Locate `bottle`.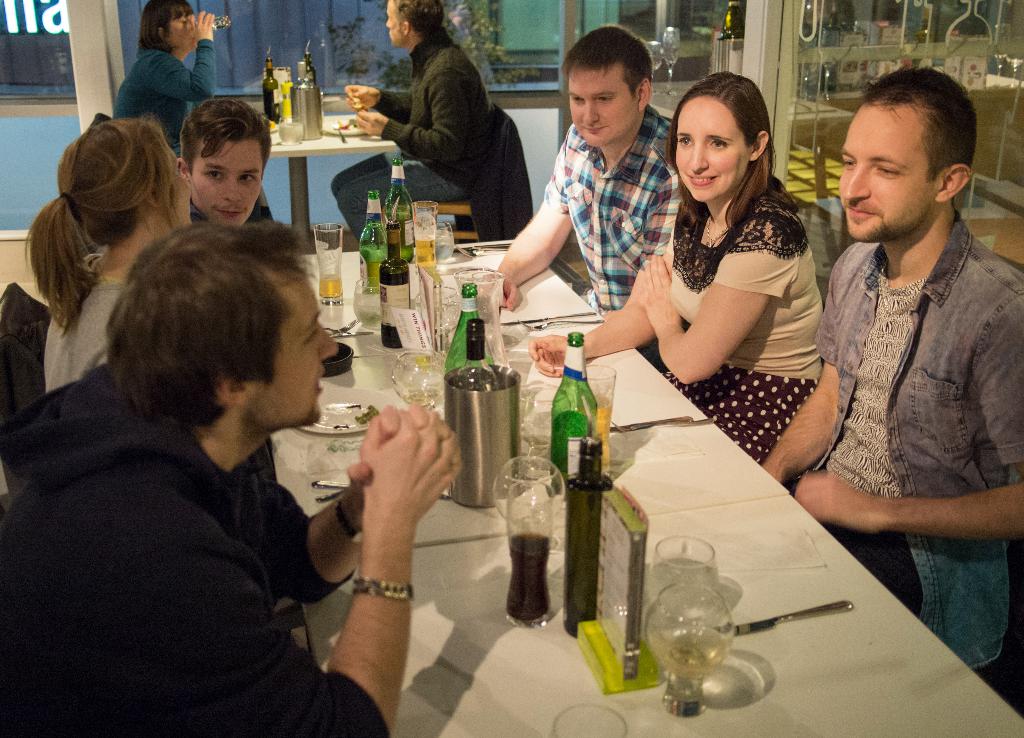
Bounding box: 728/0/748/76.
